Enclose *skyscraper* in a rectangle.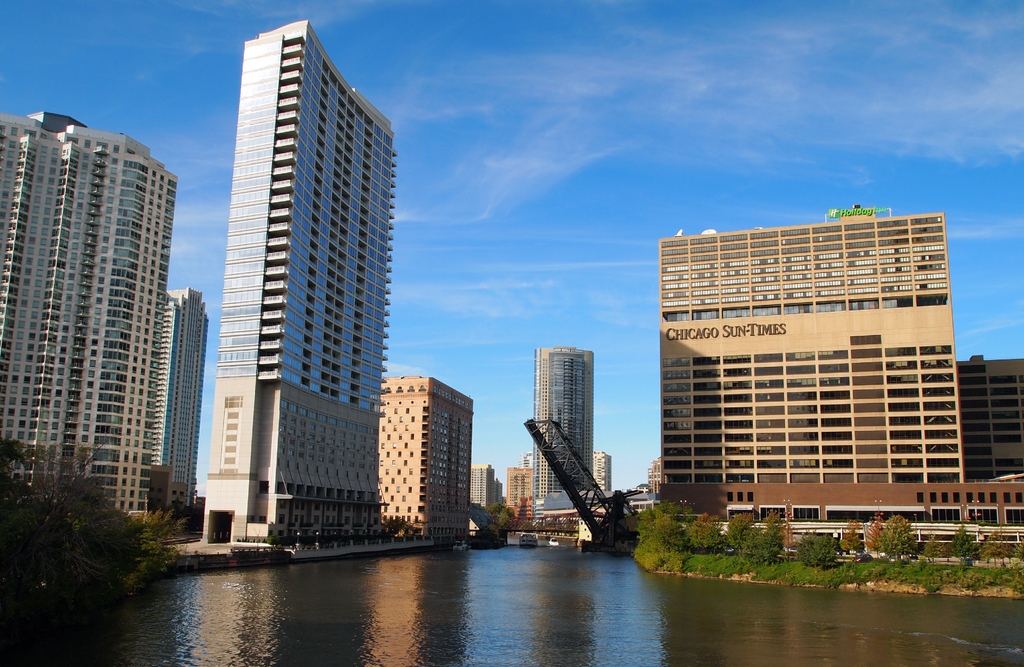
locate(200, 20, 396, 547).
